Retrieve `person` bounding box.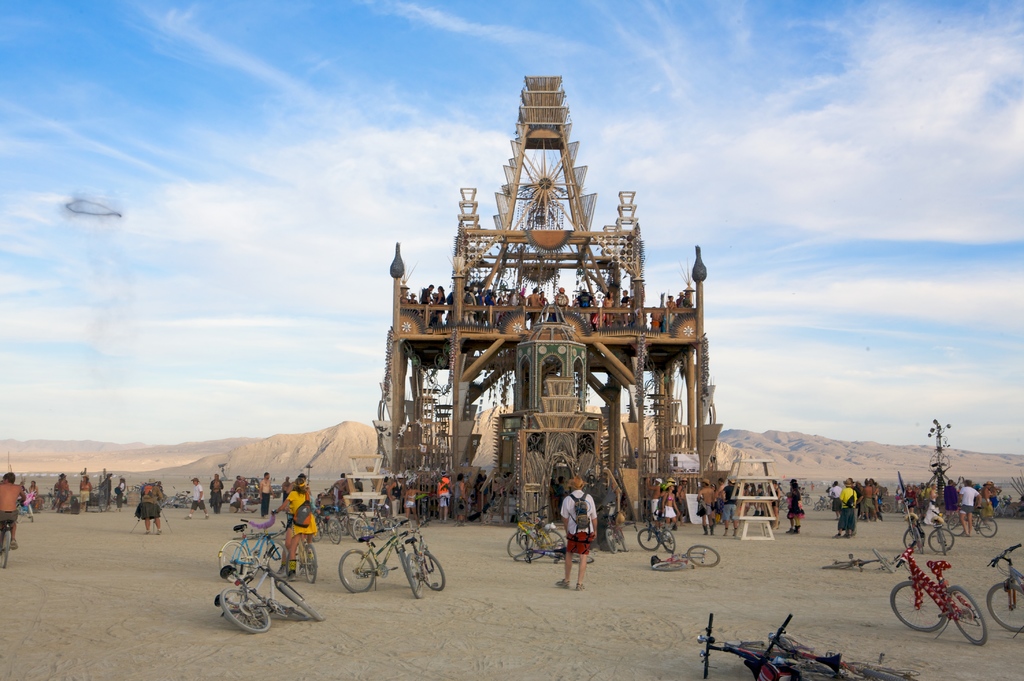
Bounding box: [left=616, top=288, right=634, bottom=328].
